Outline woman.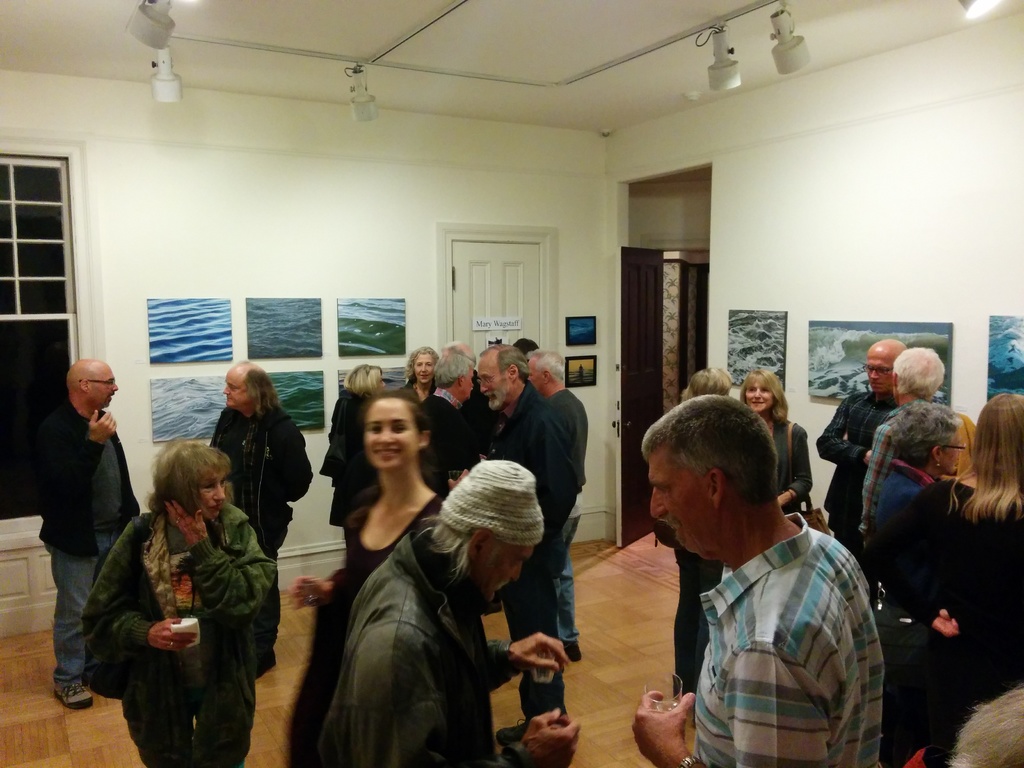
Outline: crop(316, 363, 389, 554).
